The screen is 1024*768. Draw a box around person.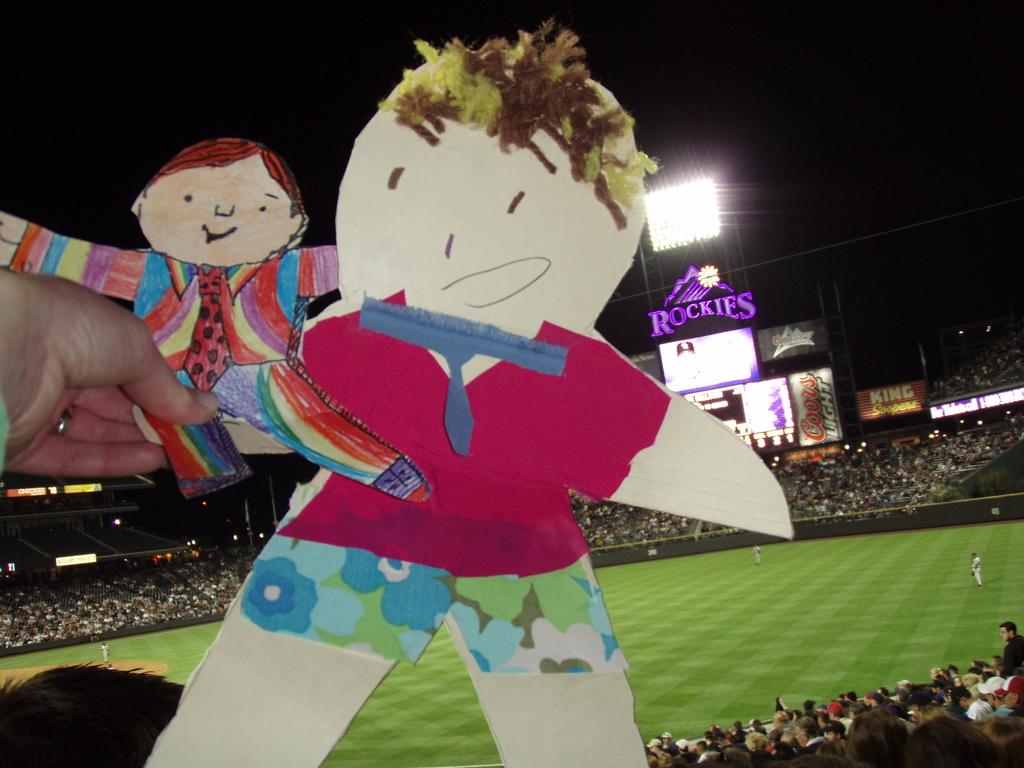
(968,545,985,581).
